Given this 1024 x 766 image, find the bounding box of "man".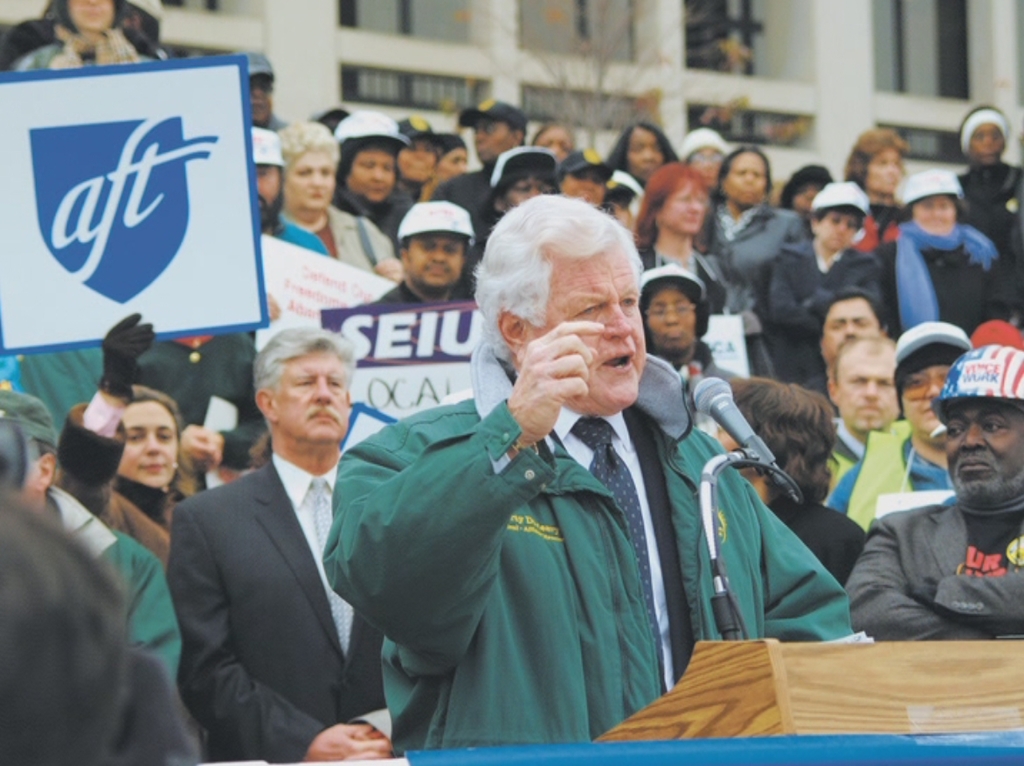
box(0, 388, 178, 681).
